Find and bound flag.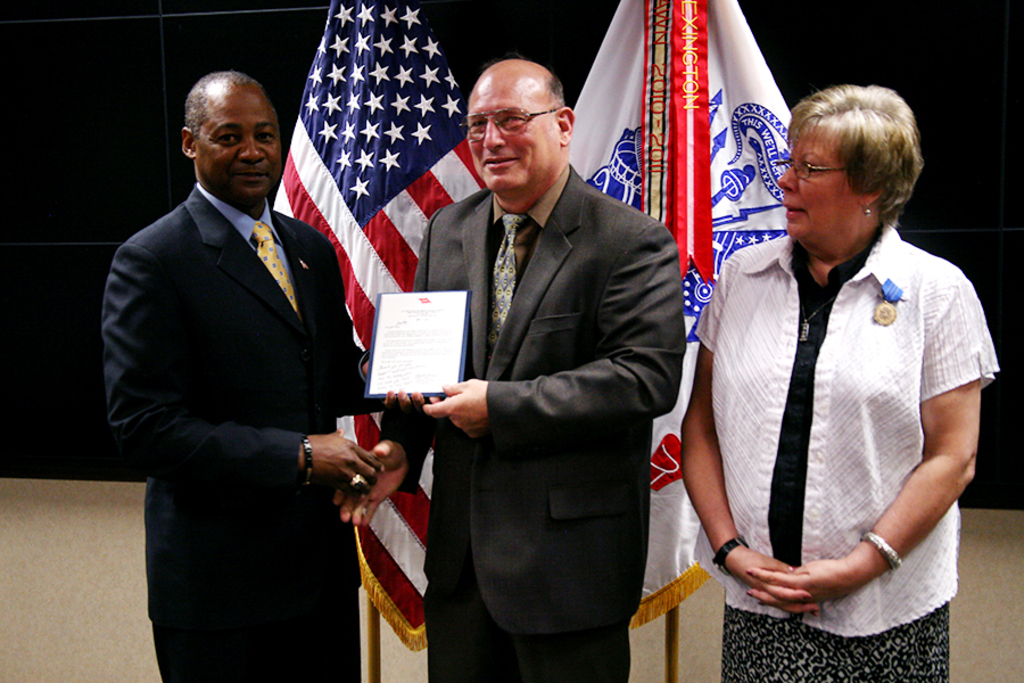
Bound: select_region(568, 0, 788, 619).
